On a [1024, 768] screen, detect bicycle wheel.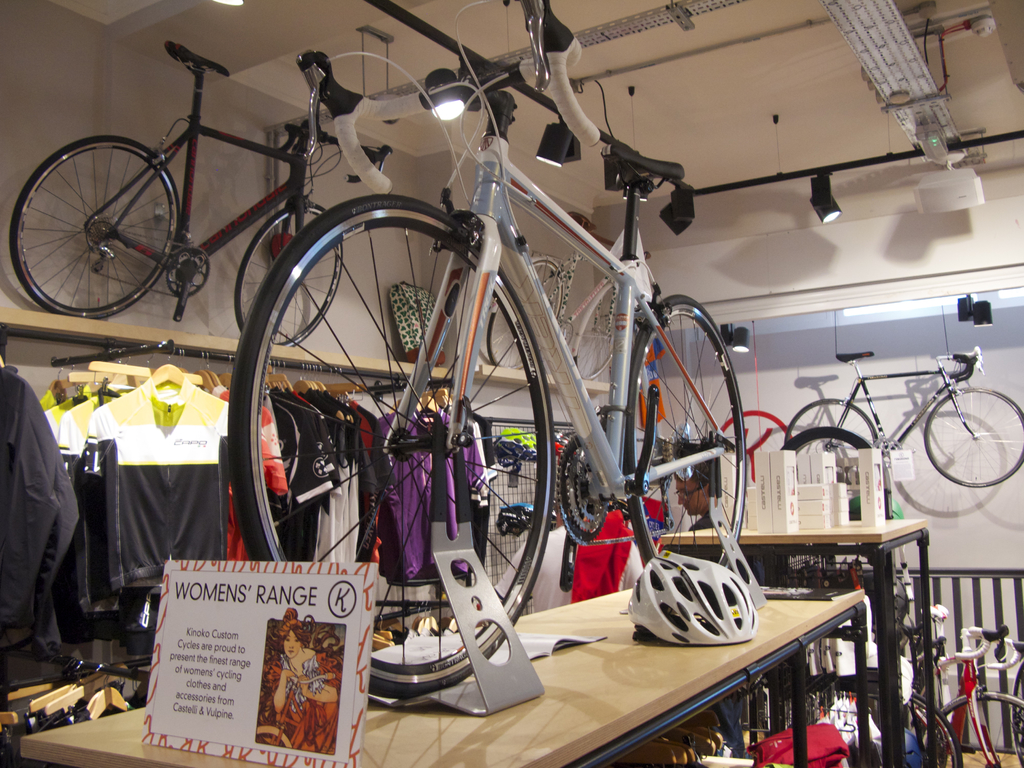
[x1=856, y1=680, x2=964, y2=767].
